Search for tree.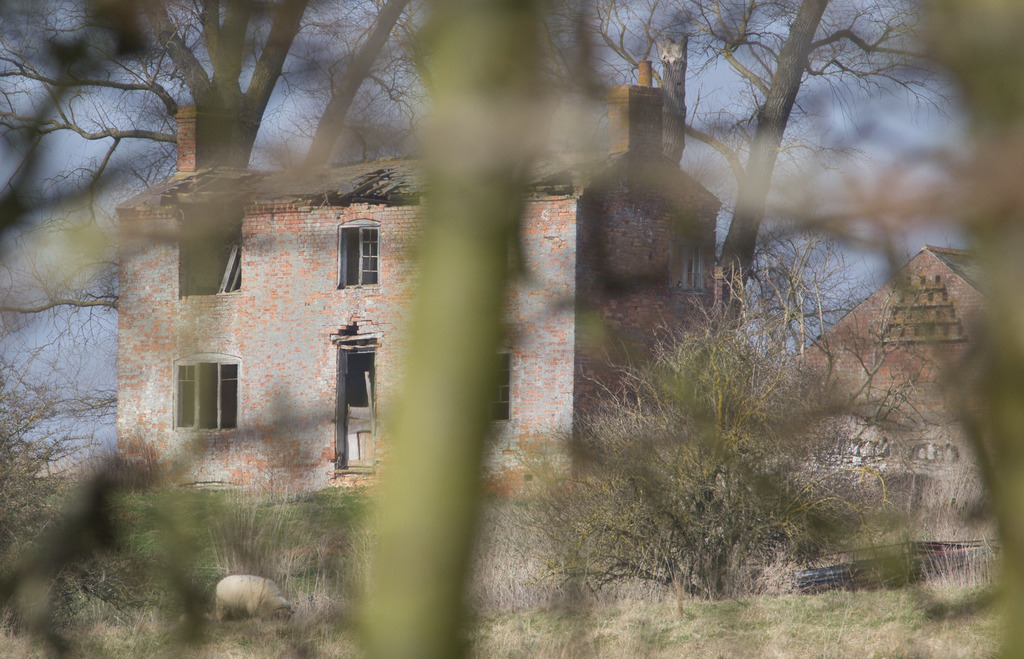
Found at bbox=(587, 4, 1023, 280).
